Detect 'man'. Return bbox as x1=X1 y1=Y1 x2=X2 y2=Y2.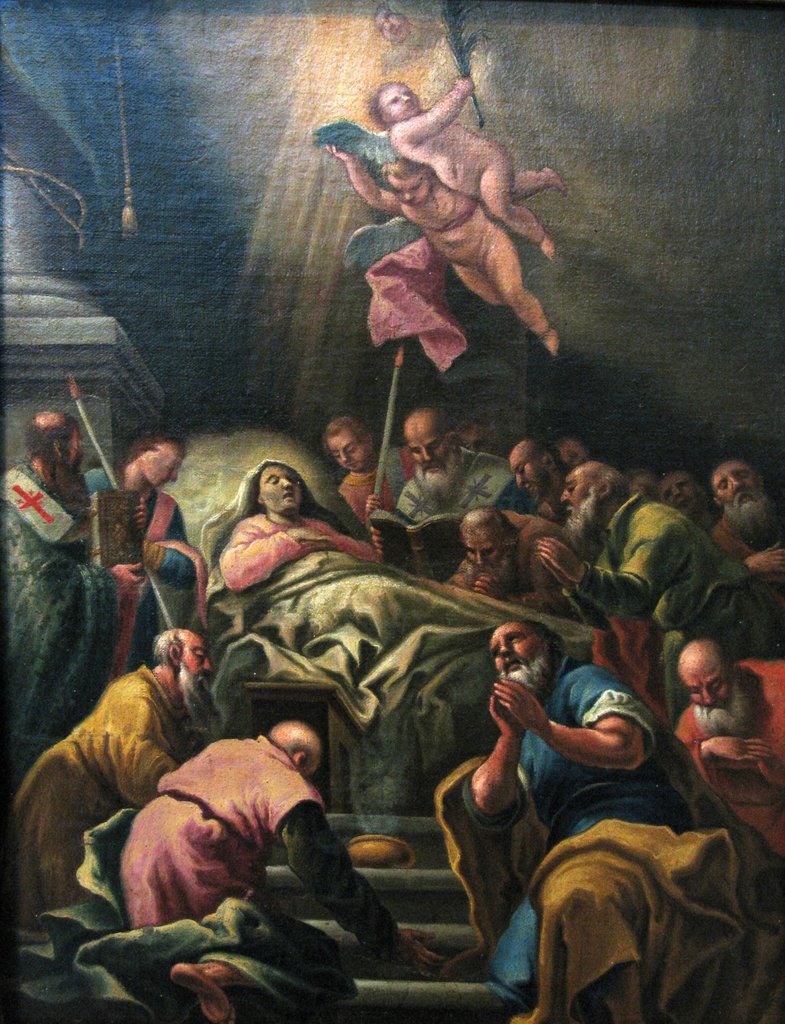
x1=667 y1=622 x2=784 y2=858.
